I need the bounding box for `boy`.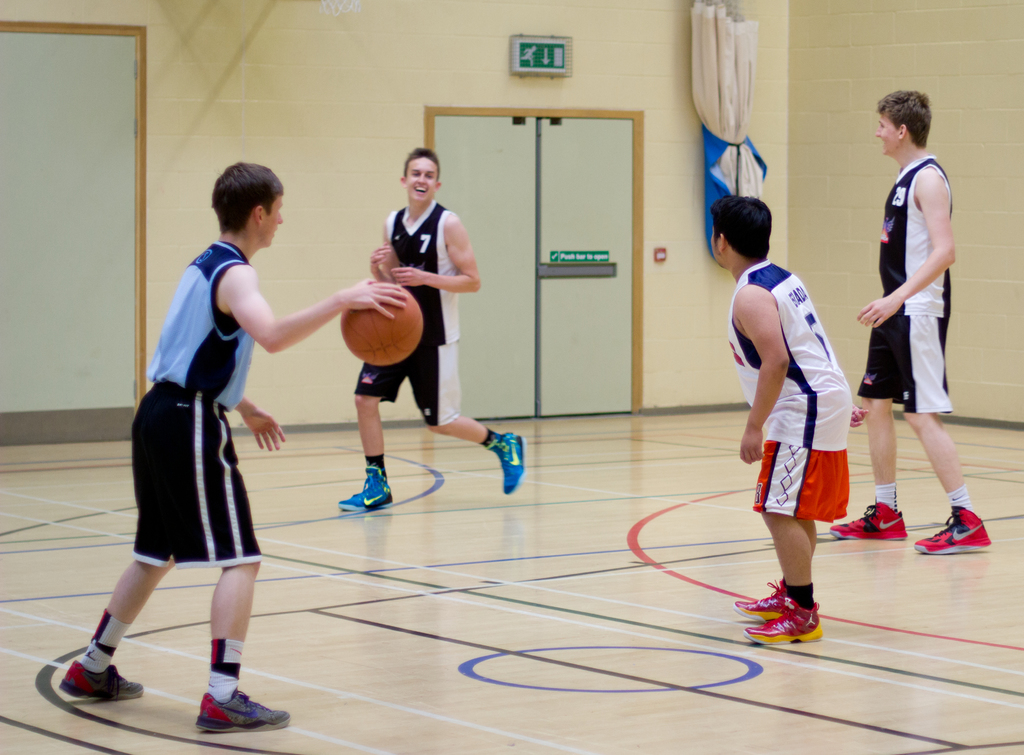
Here it is: left=339, top=149, right=524, bottom=514.
